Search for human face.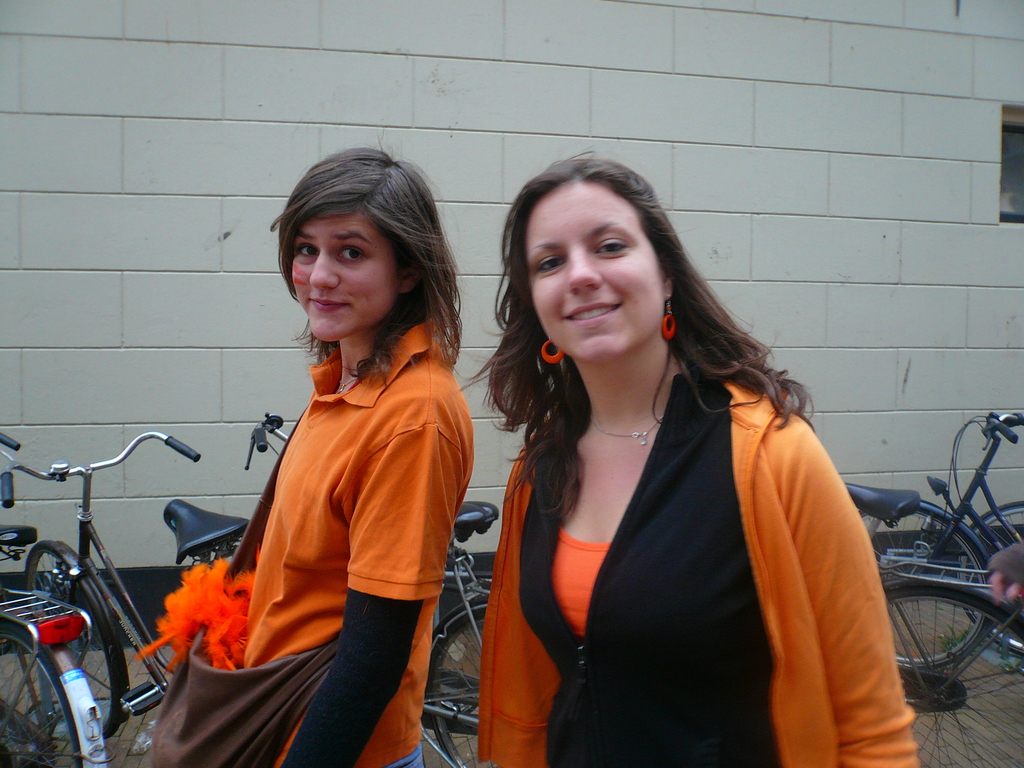
Found at 292:214:397:346.
